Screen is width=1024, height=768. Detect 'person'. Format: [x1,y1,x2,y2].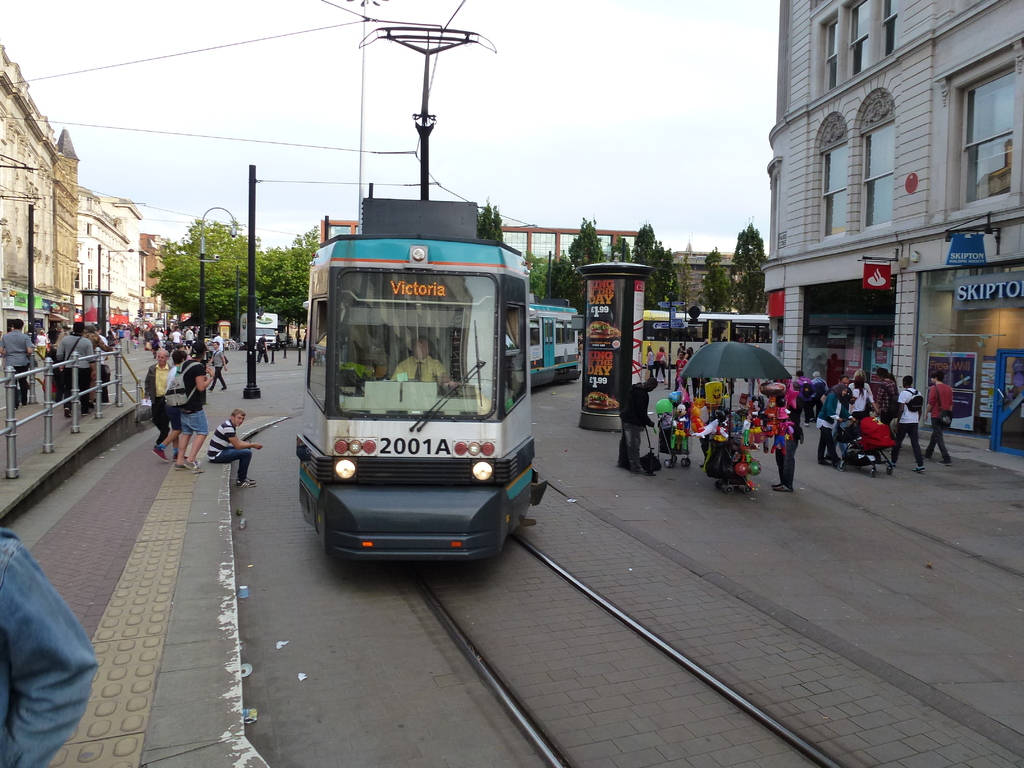
[172,340,216,474].
